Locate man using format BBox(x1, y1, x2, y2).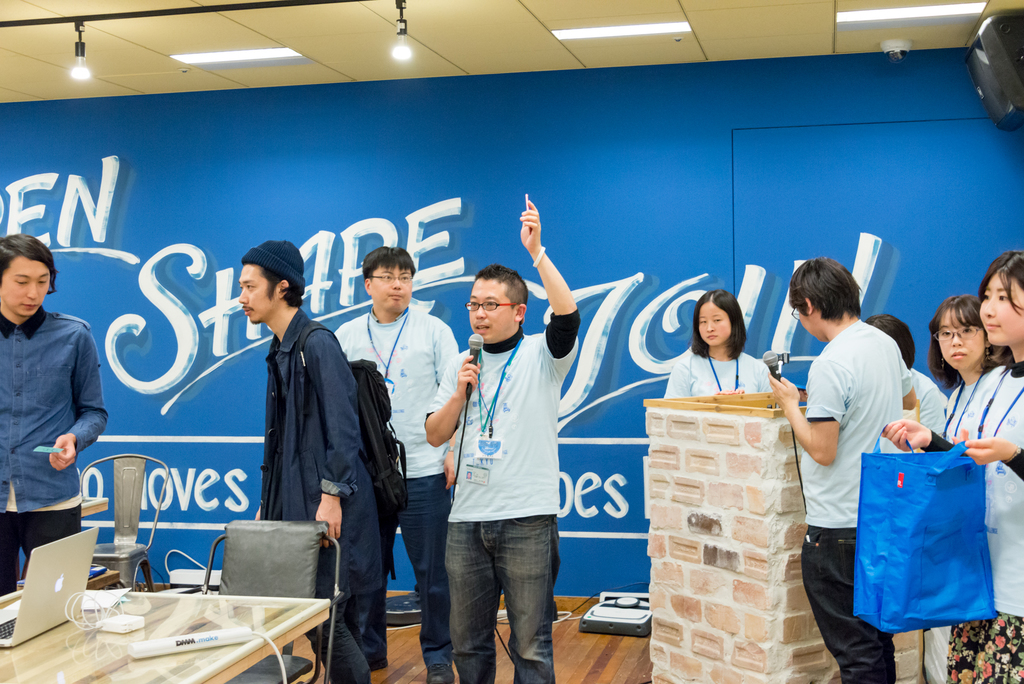
BBox(0, 234, 108, 603).
